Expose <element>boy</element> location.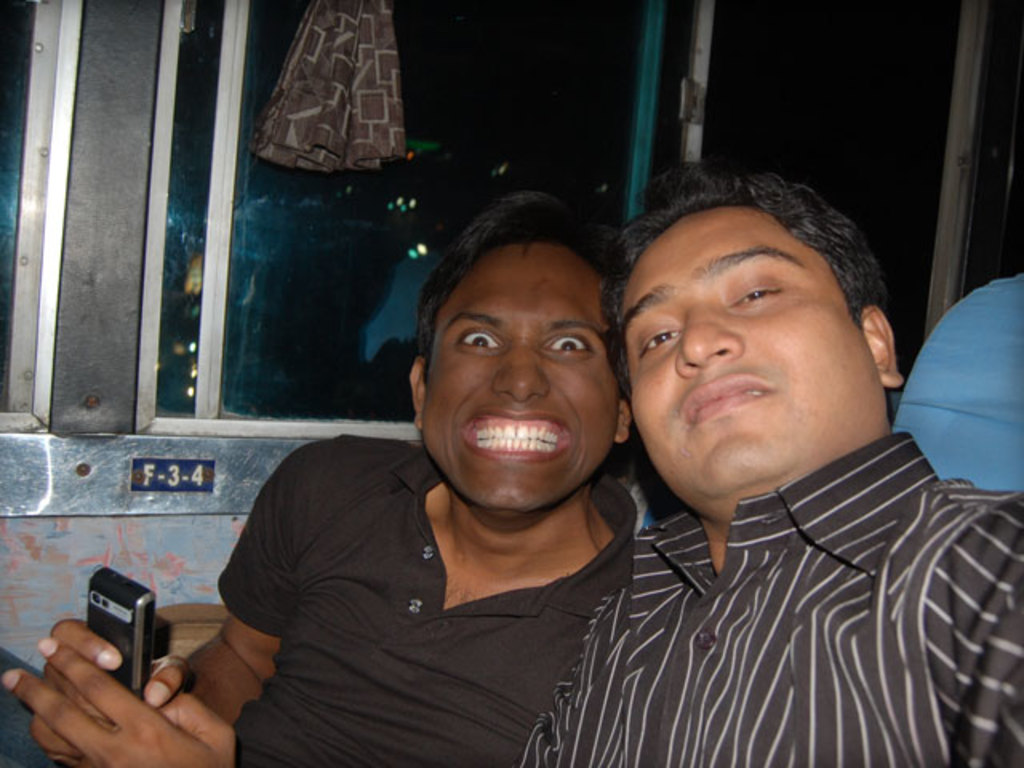
Exposed at <bbox>168, 184, 699, 739</bbox>.
